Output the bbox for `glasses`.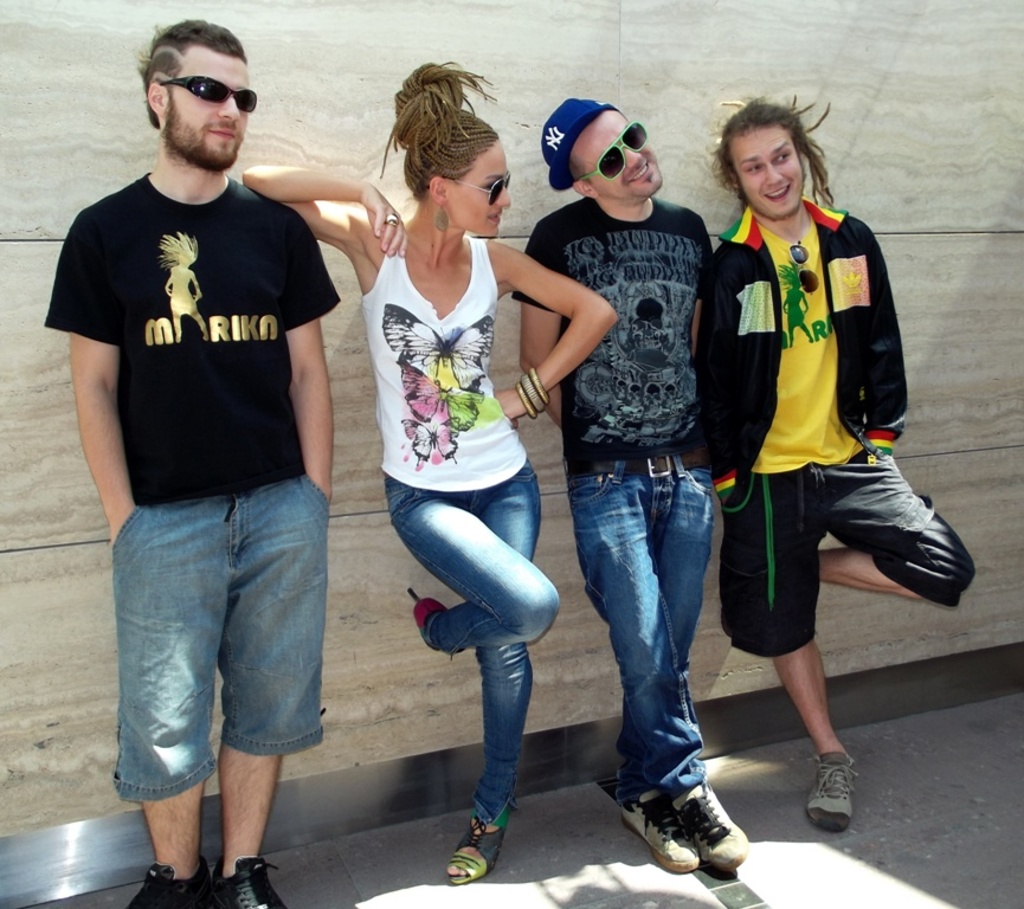
786, 240, 824, 301.
